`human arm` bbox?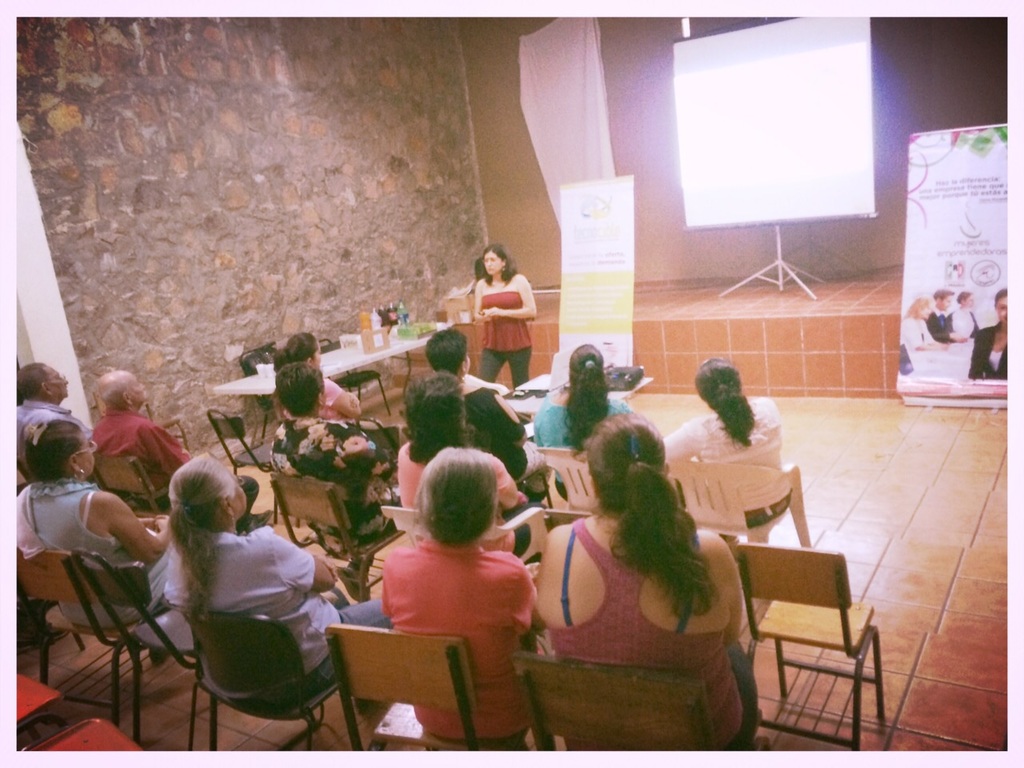
469, 290, 490, 354
